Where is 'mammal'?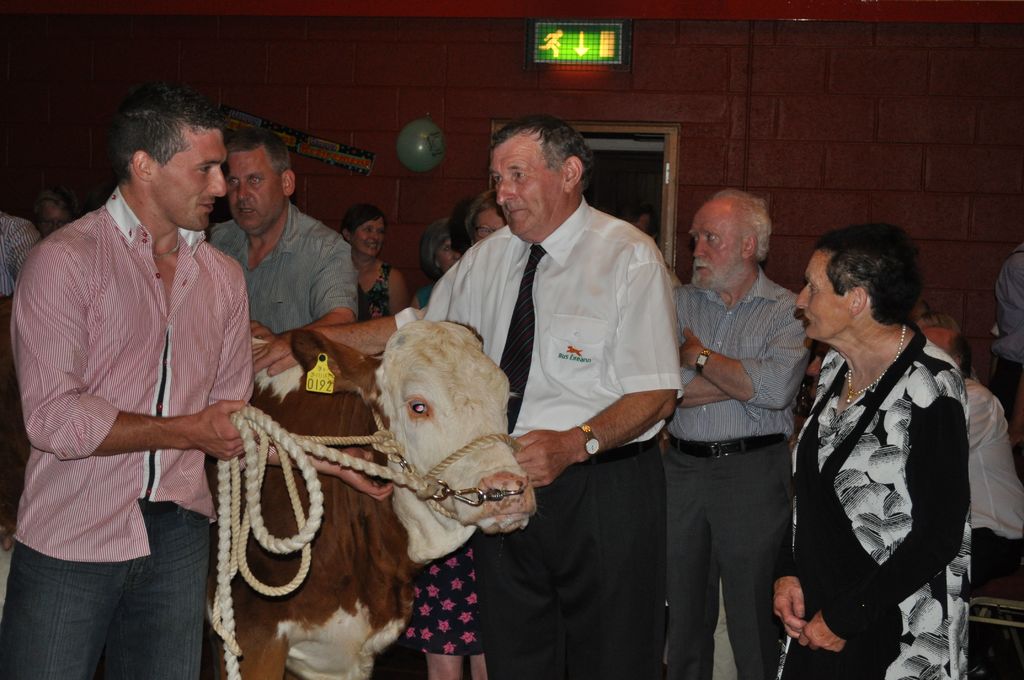
pyautogui.locateOnScreen(408, 217, 465, 311).
